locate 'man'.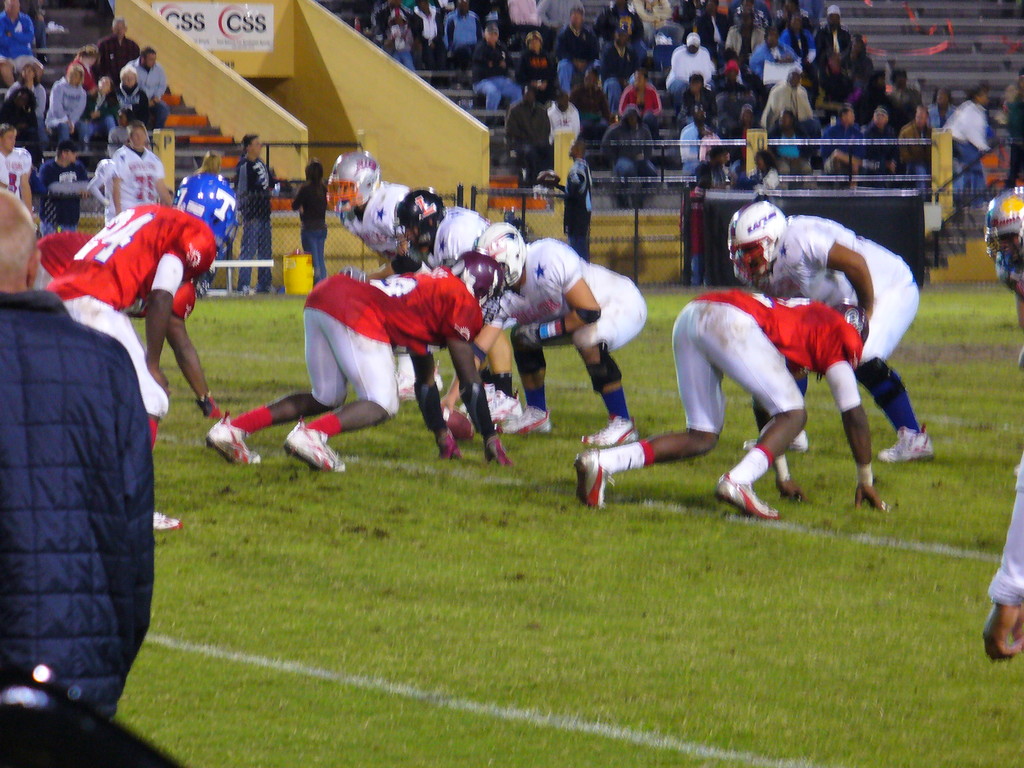
Bounding box: (x1=981, y1=184, x2=1023, y2=659).
